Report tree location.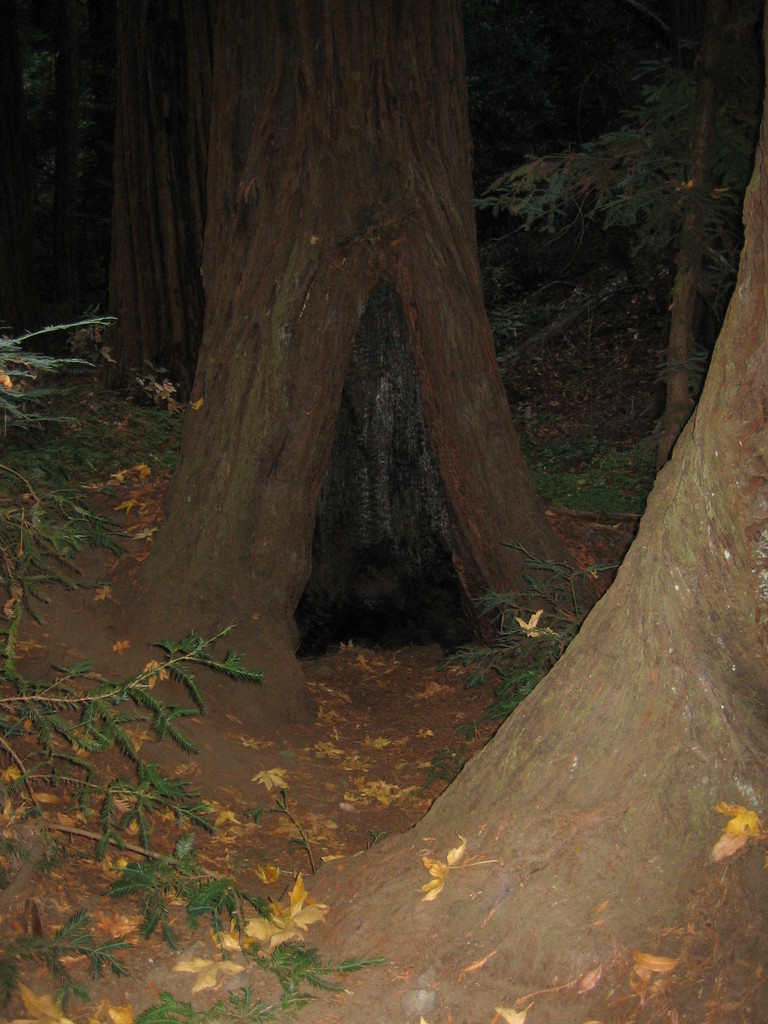
Report: 303,120,767,1023.
